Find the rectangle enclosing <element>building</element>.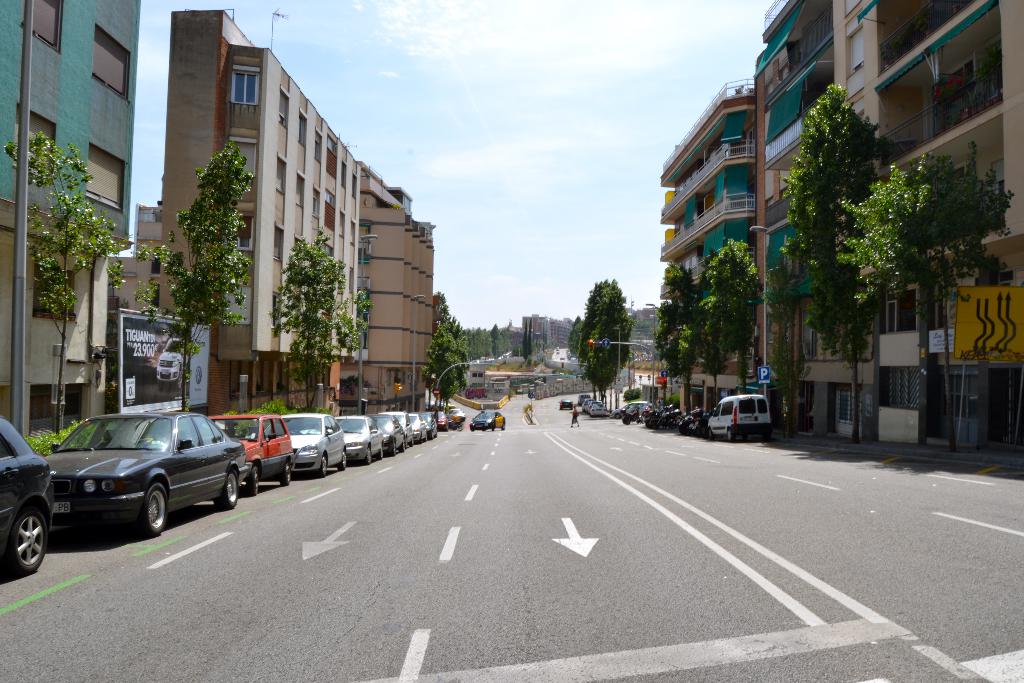
0 0 142 436.
